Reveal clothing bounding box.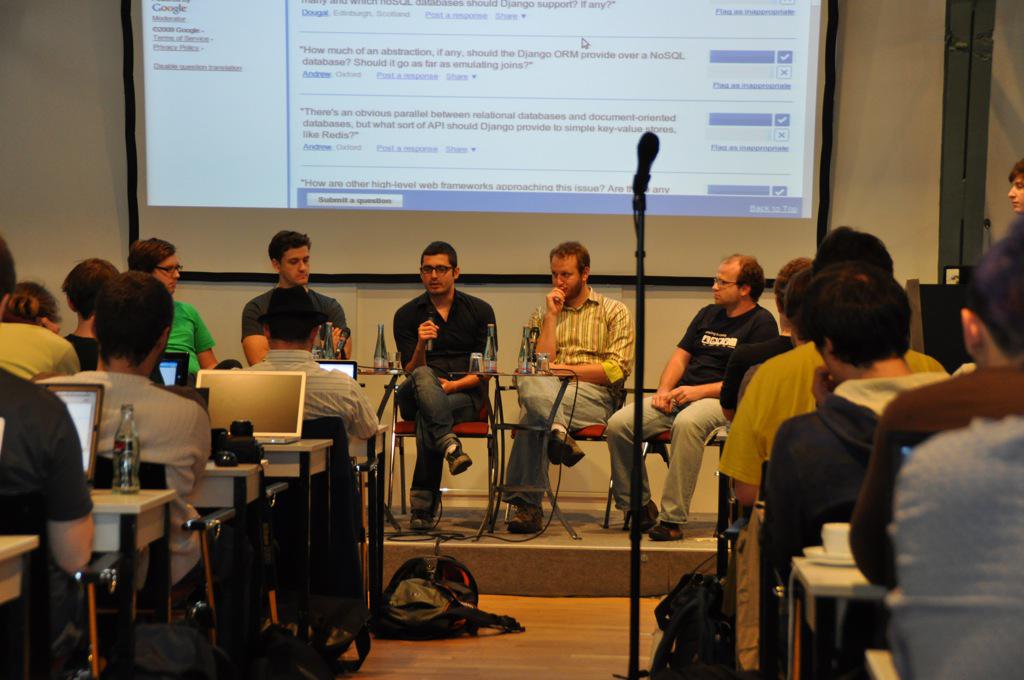
Revealed: bbox=[734, 335, 948, 510].
